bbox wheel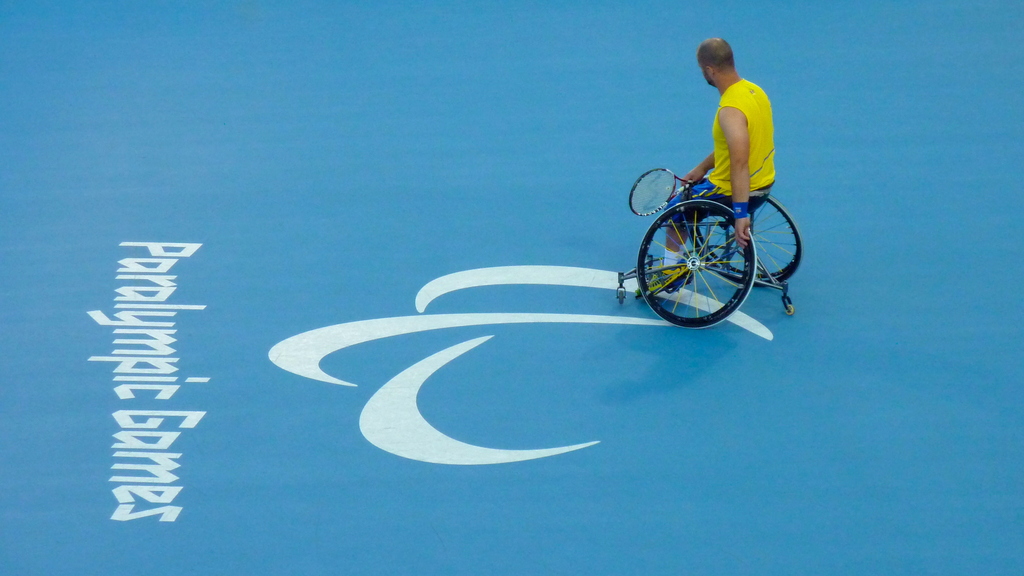
crop(618, 293, 624, 307)
